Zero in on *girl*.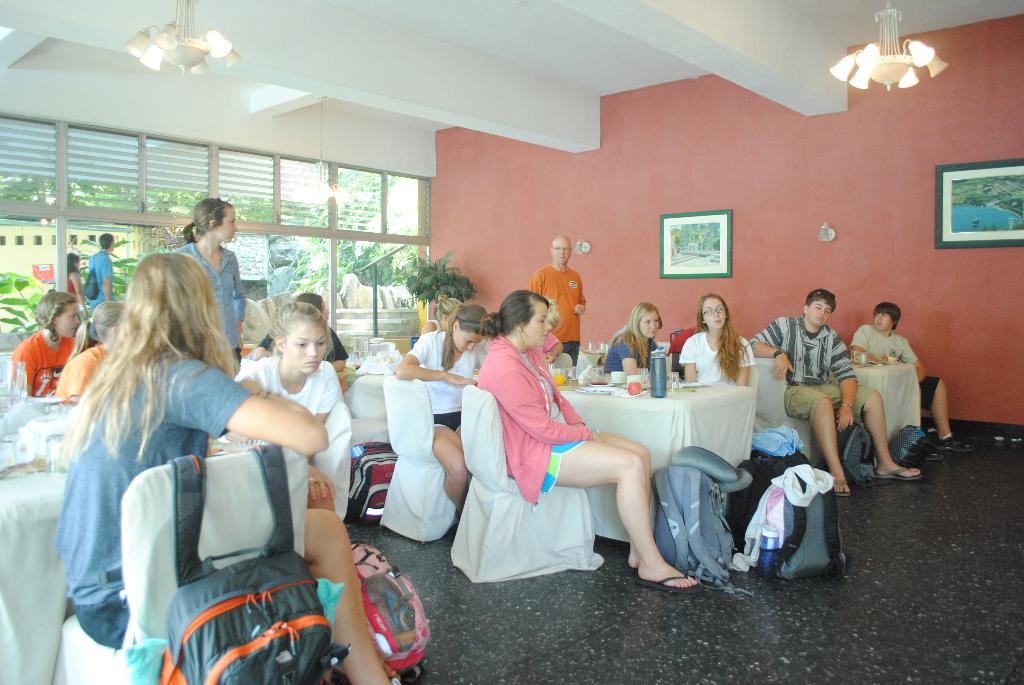
Zeroed in: (231,298,339,462).
